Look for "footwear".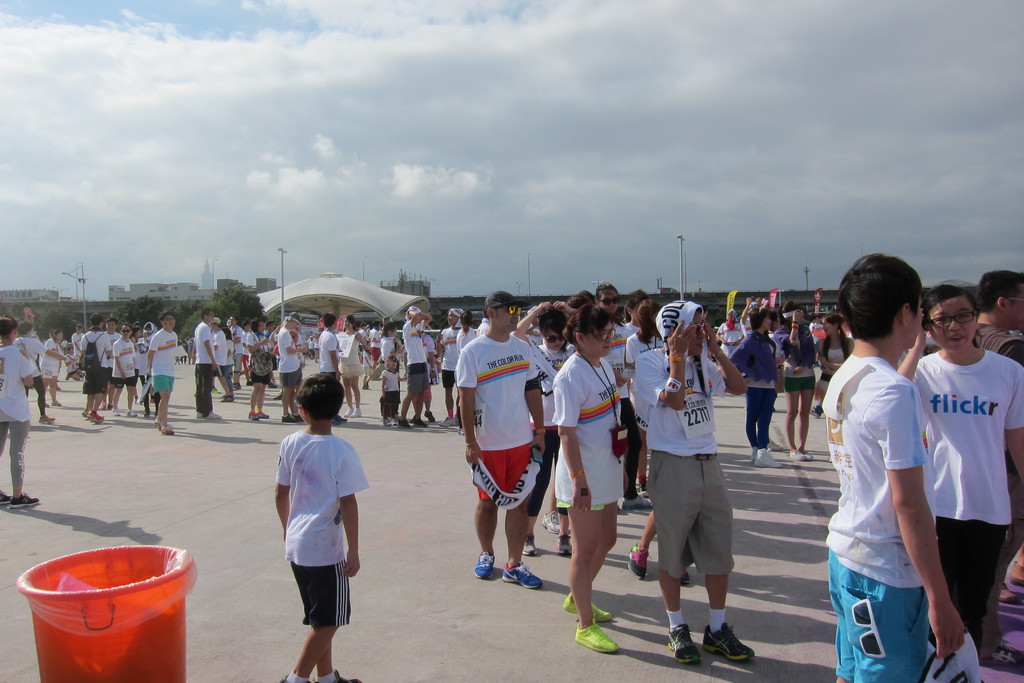
Found: {"left": 499, "top": 561, "right": 542, "bottom": 593}.
